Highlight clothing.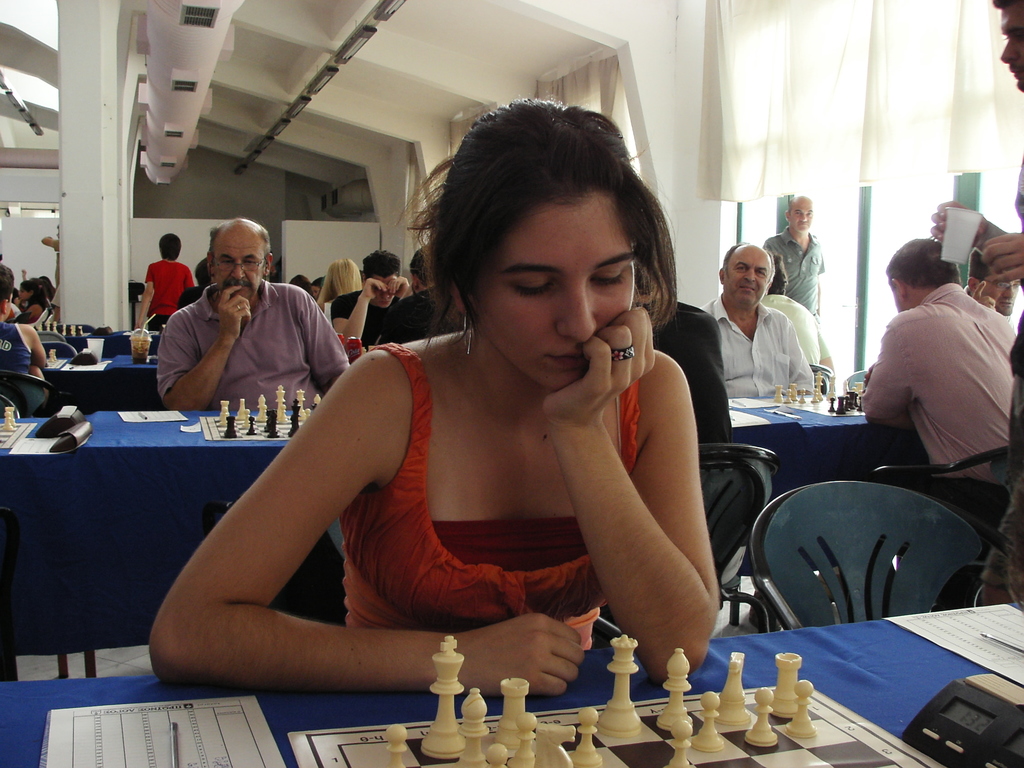
Highlighted region: (left=764, top=290, right=829, bottom=390).
